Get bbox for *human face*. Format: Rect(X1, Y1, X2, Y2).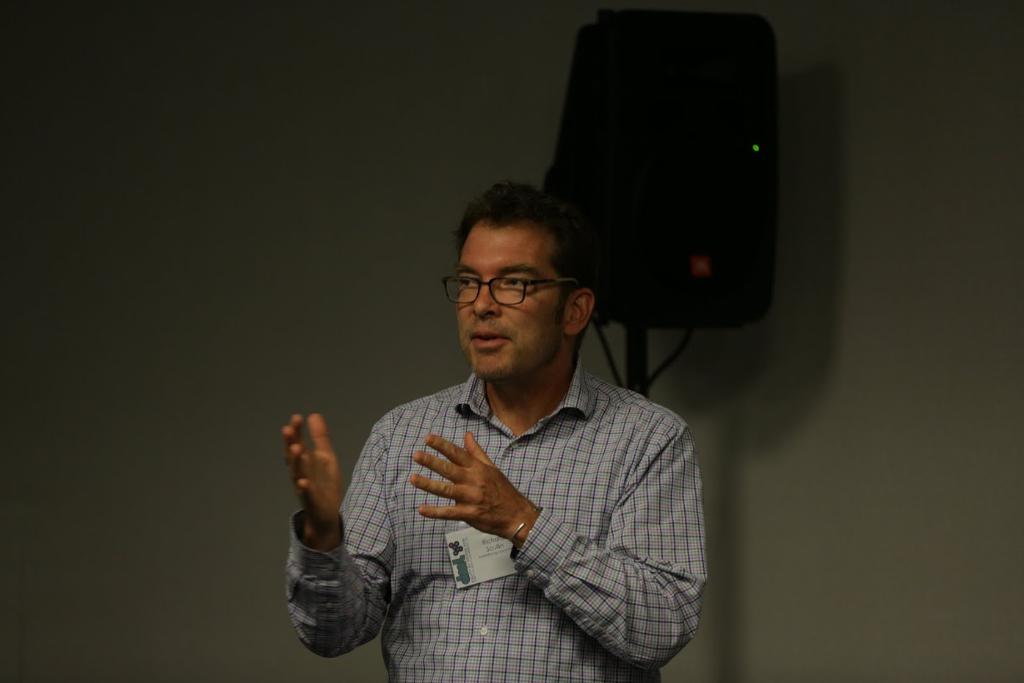
Rect(462, 225, 563, 375).
